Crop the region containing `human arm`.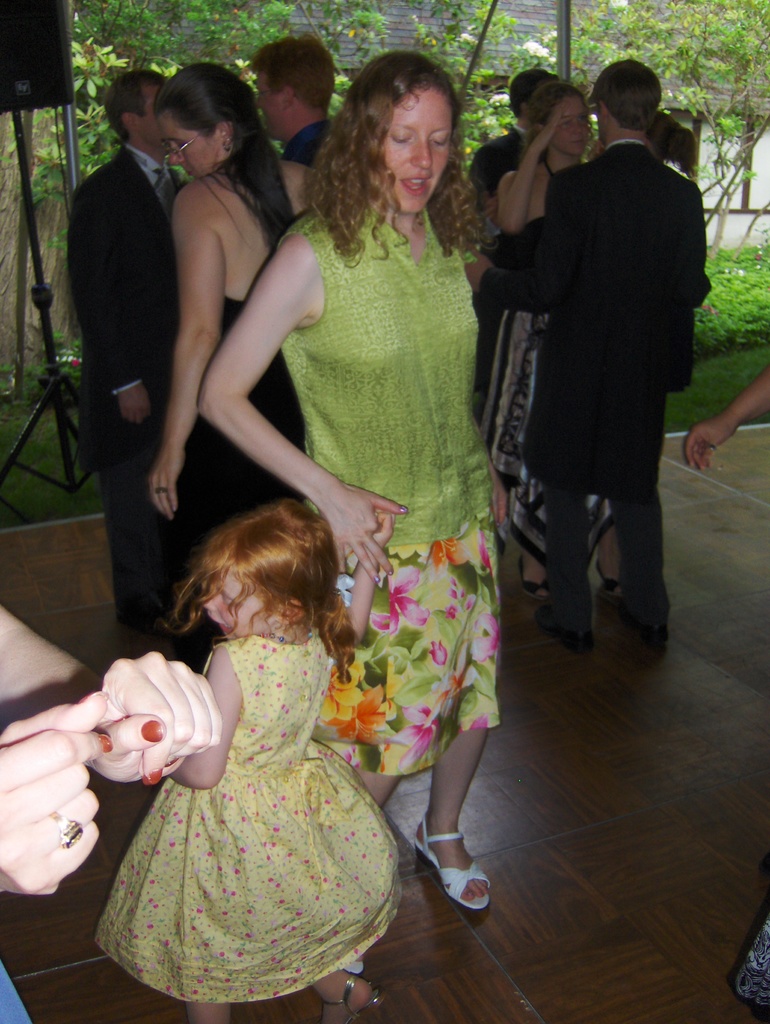
Crop region: left=171, top=644, right=248, bottom=793.
